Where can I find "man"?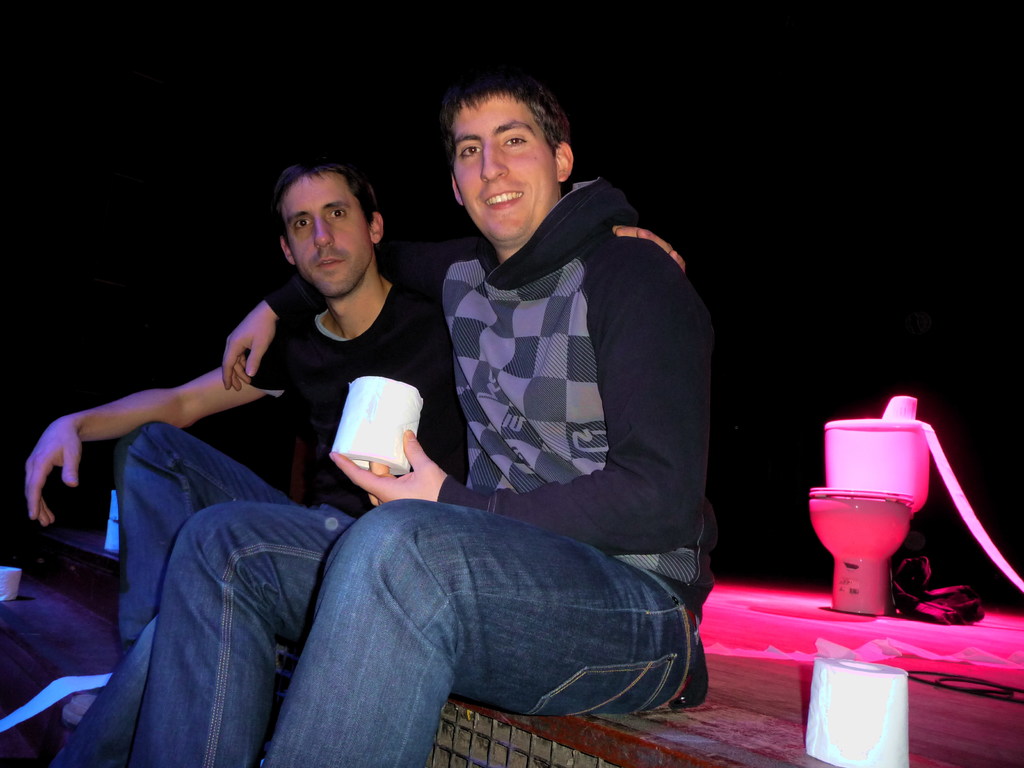
You can find it at pyautogui.locateOnScreen(127, 64, 719, 767).
